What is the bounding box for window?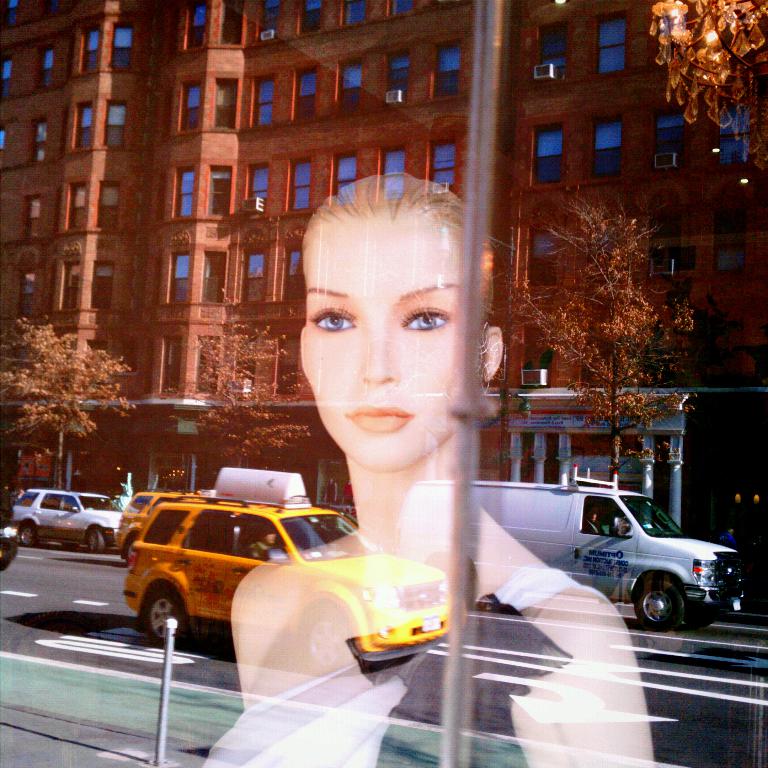
<box>654,247,685,278</box>.
